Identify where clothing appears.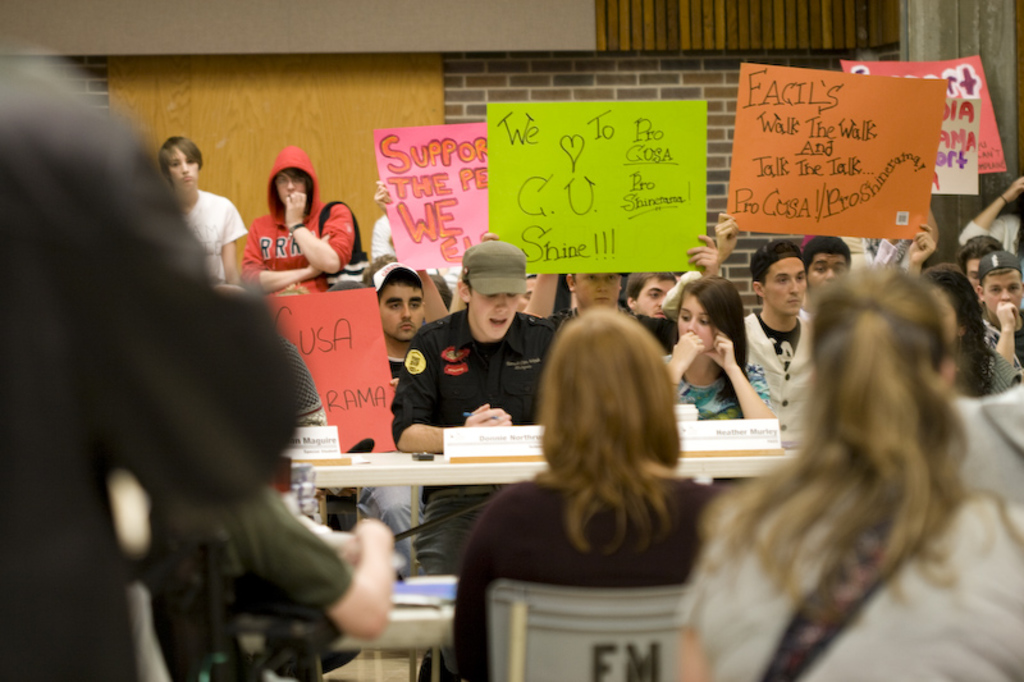
Appears at [673,500,1023,681].
